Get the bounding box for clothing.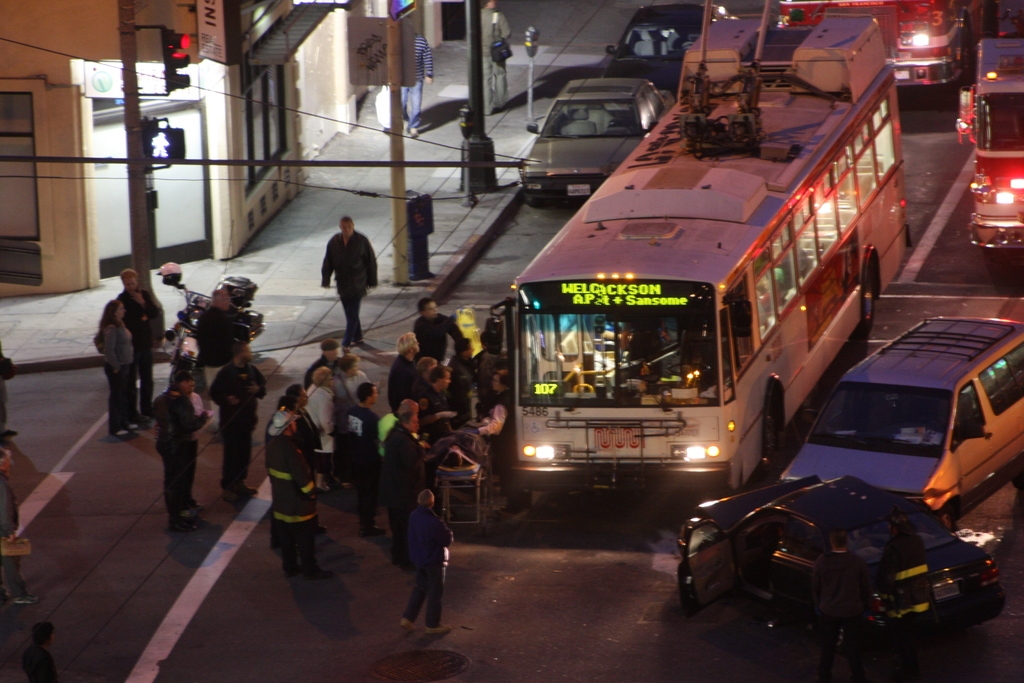
{"left": 401, "top": 33, "right": 438, "bottom": 130}.
